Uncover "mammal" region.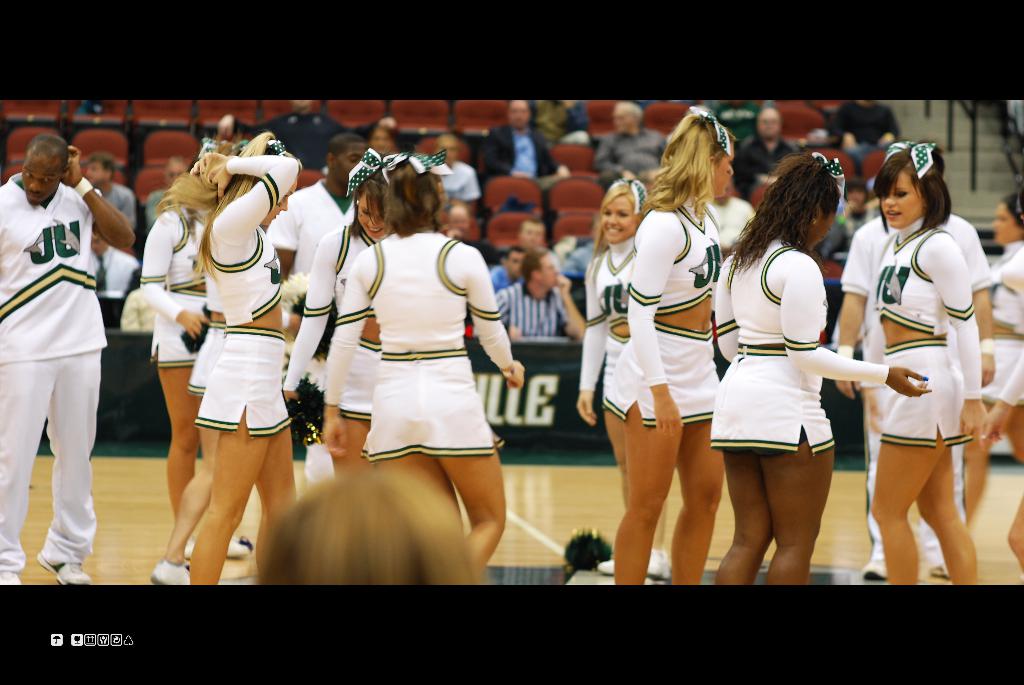
Uncovered: left=829, top=98, right=897, bottom=170.
